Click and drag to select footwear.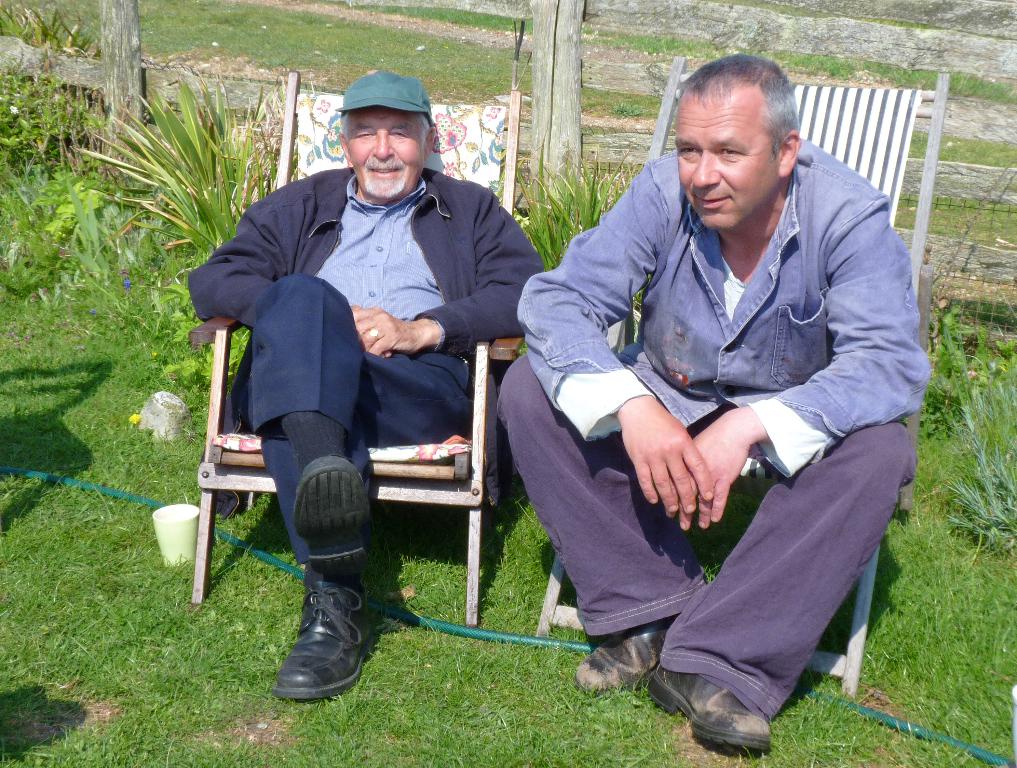
Selection: (x1=577, y1=612, x2=680, y2=701).
